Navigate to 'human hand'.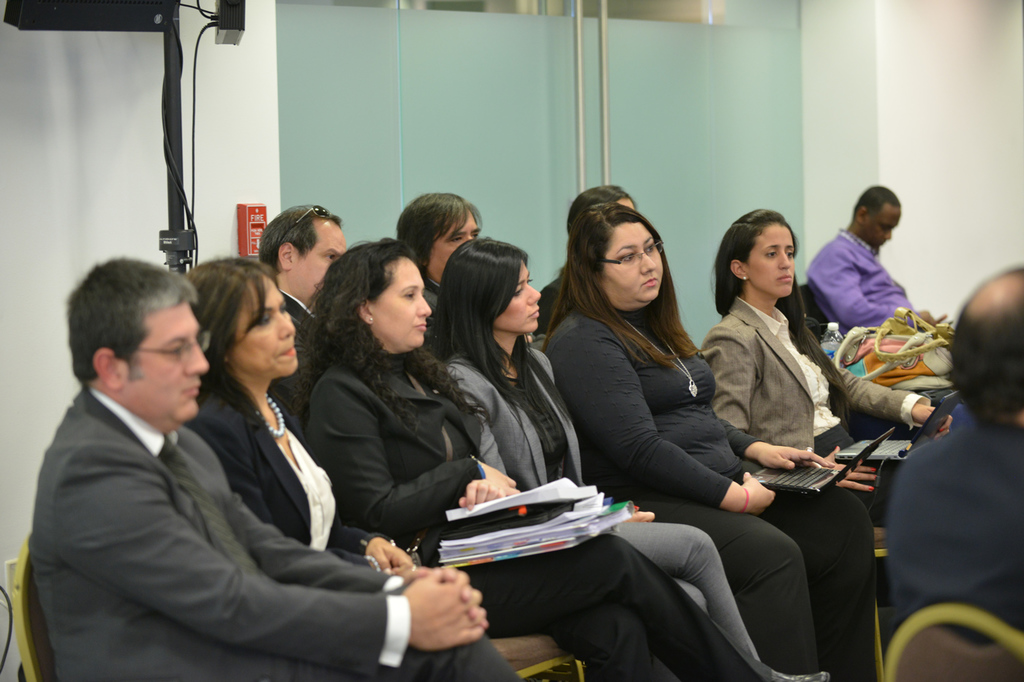
Navigation target: x1=479 y1=461 x2=520 y2=491.
